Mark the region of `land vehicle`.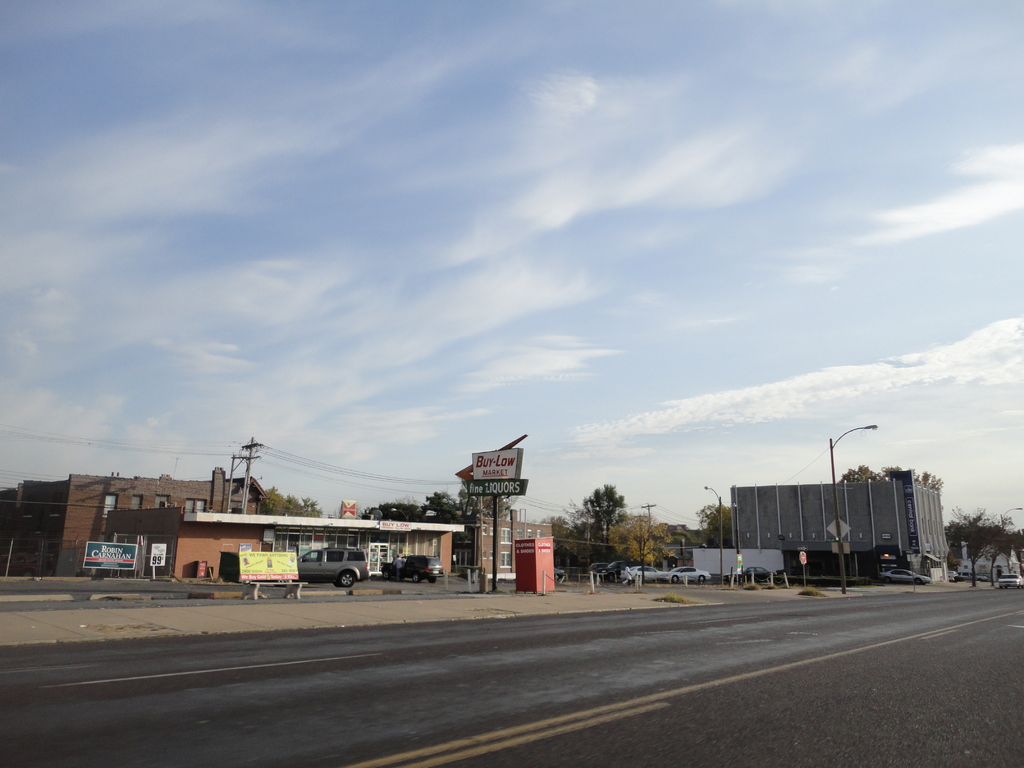
Region: bbox(301, 544, 371, 589).
